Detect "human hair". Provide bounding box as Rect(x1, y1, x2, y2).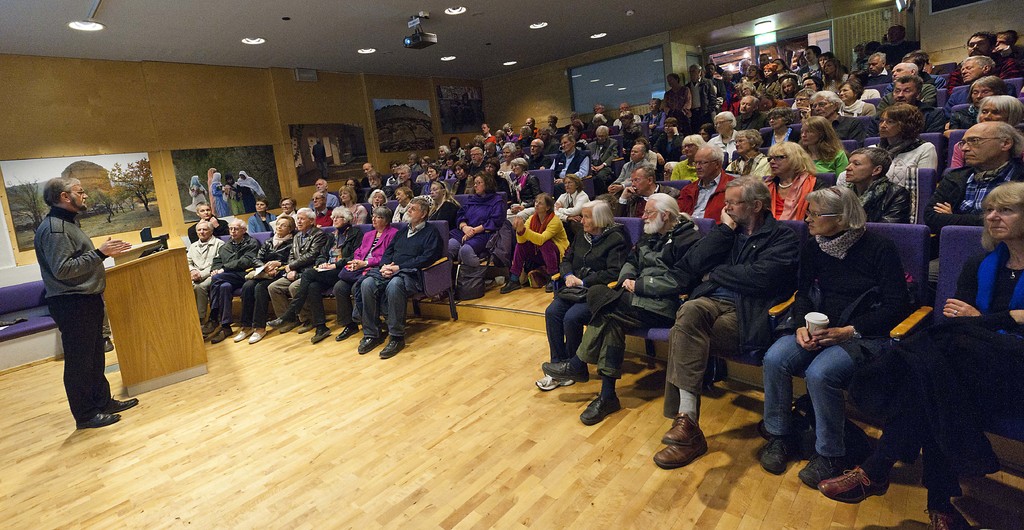
Rect(473, 170, 496, 193).
